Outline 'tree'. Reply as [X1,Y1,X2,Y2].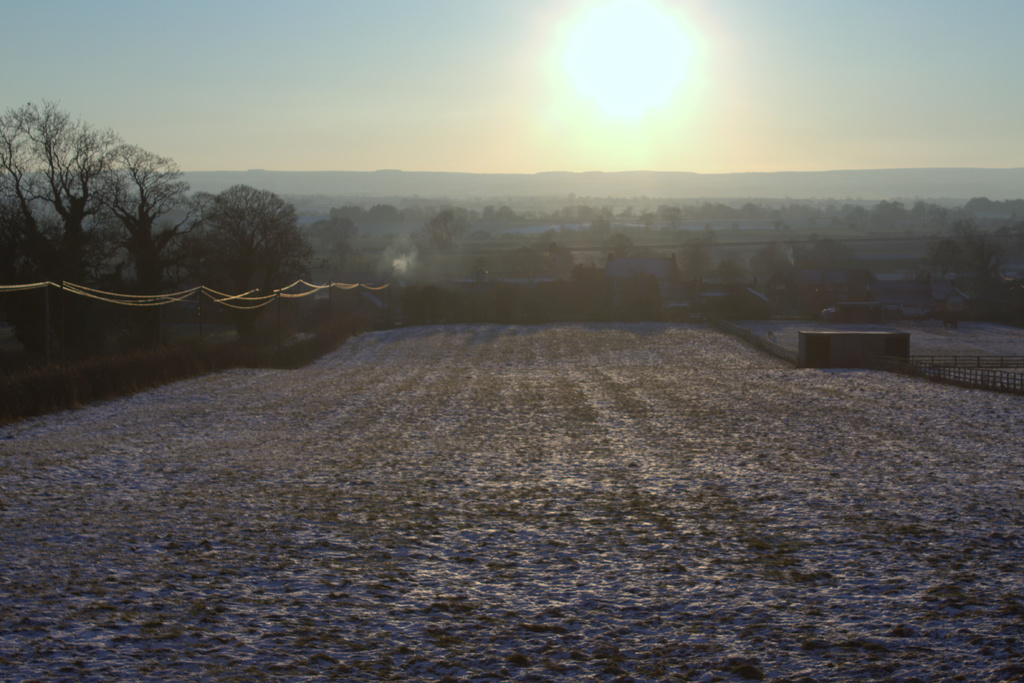
[931,217,1023,285].
